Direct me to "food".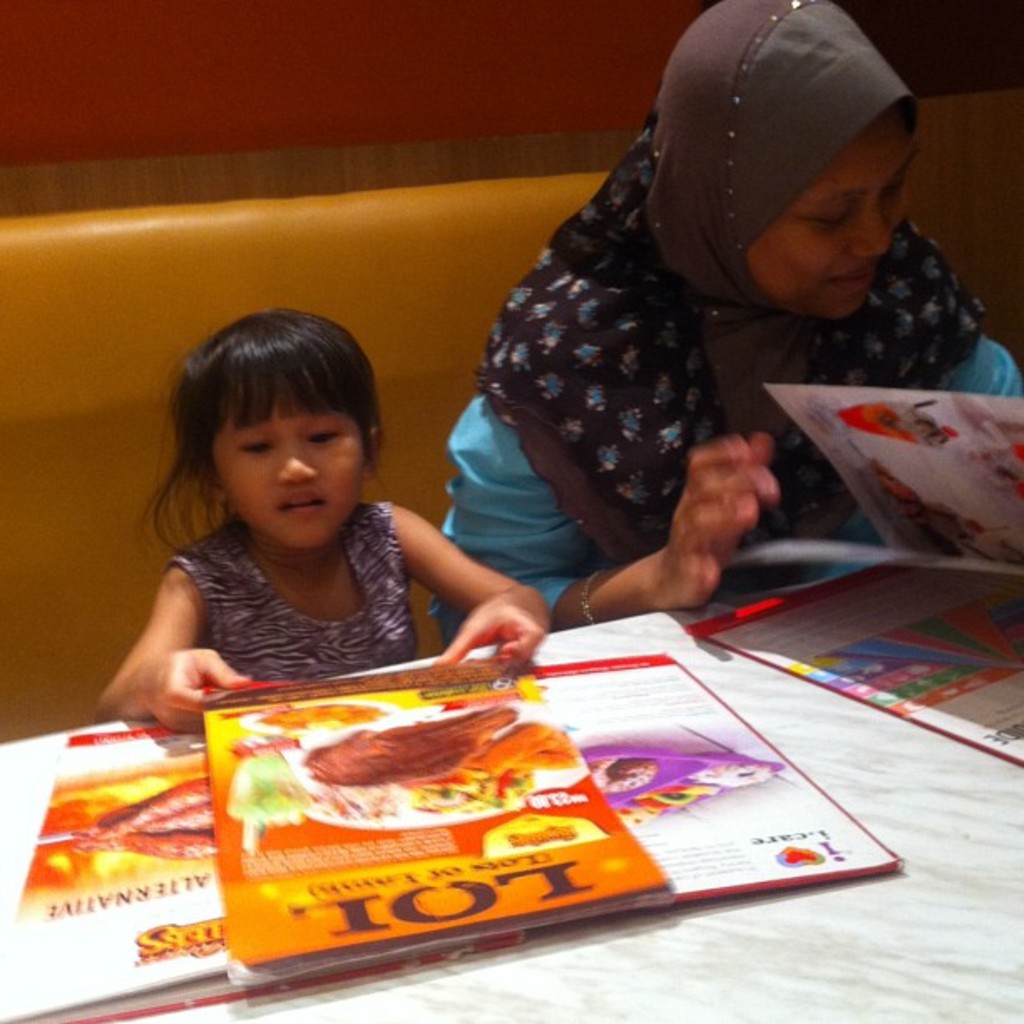
Direction: box=[261, 699, 387, 736].
